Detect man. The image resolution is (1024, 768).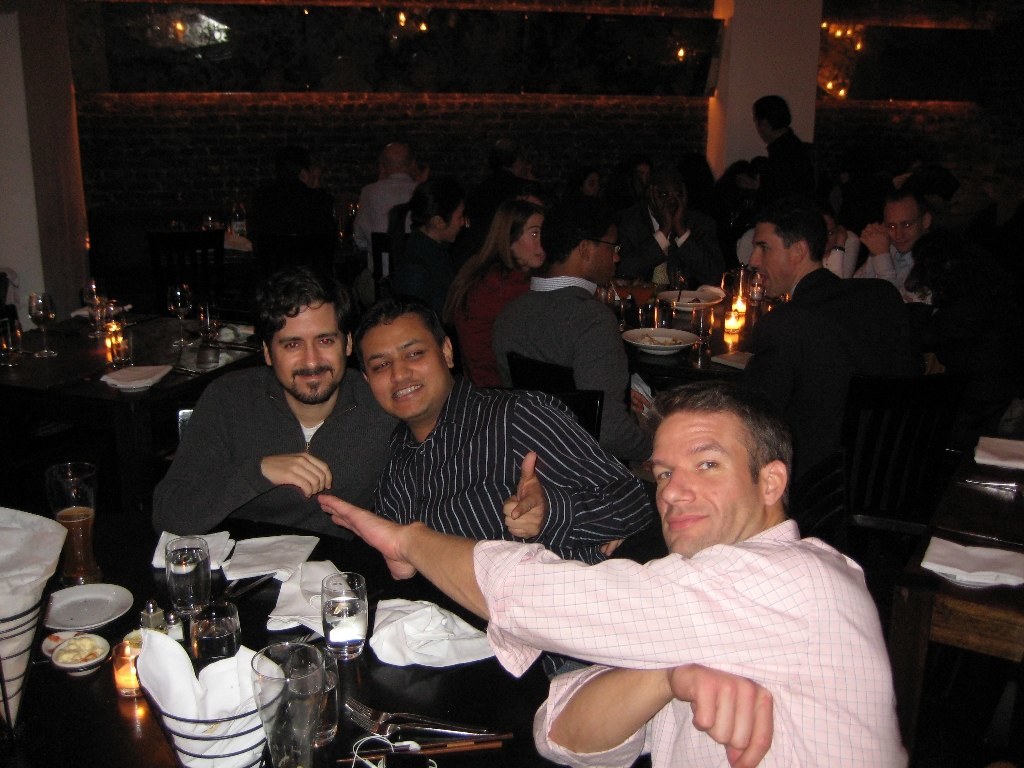
741:209:922:539.
